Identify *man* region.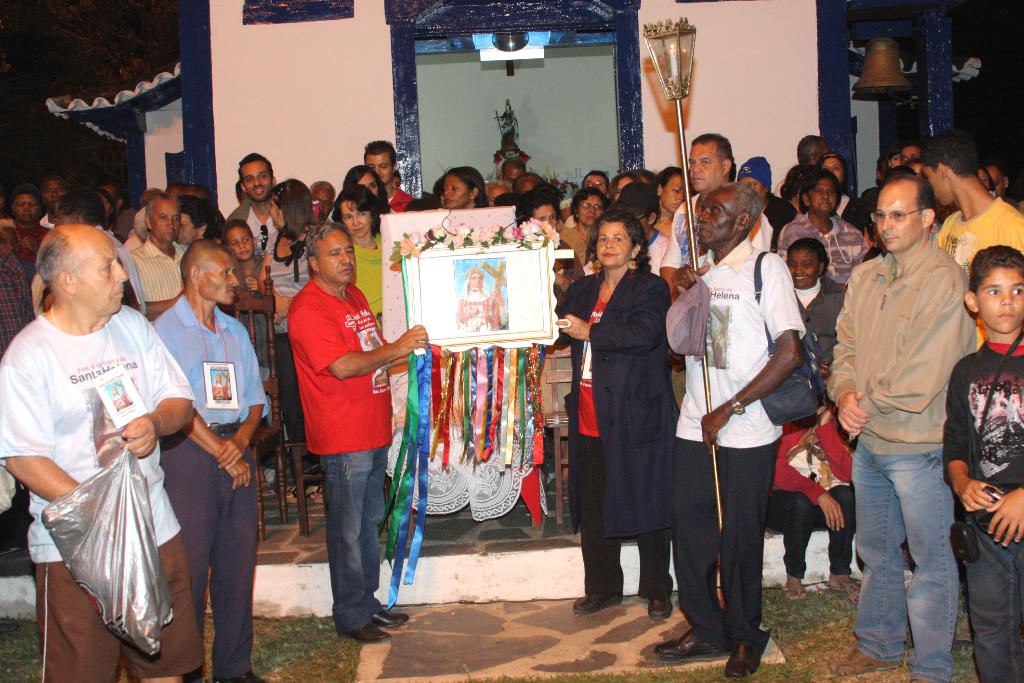
Region: region(919, 134, 1023, 348).
